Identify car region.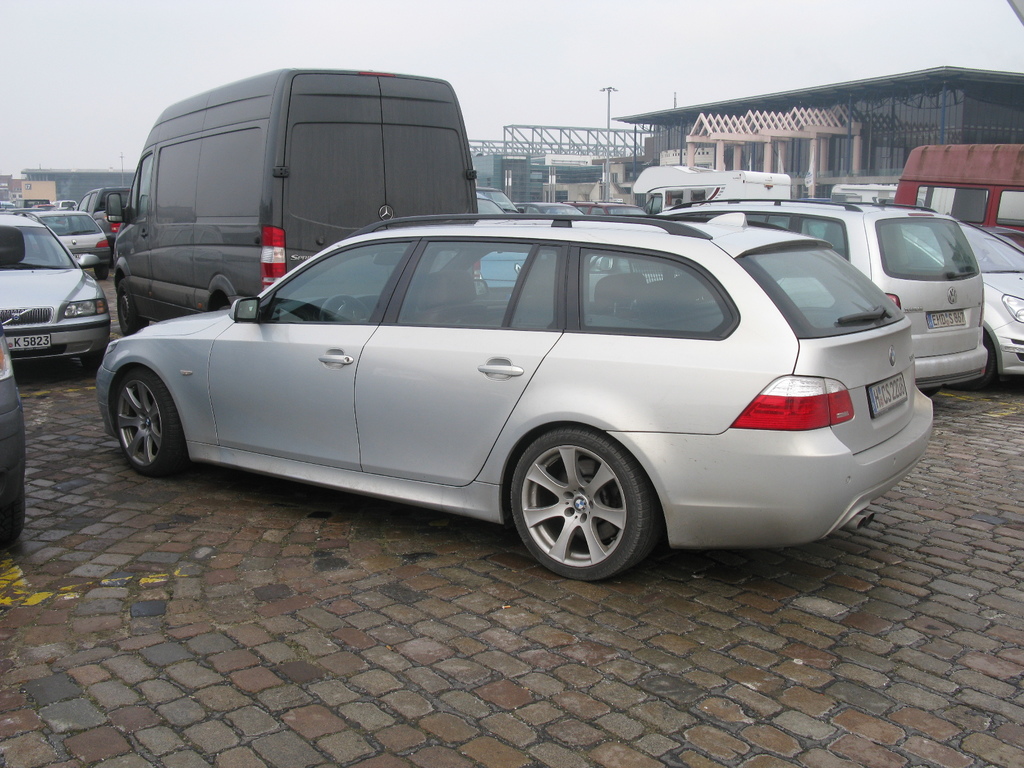
Region: locate(52, 200, 79, 208).
